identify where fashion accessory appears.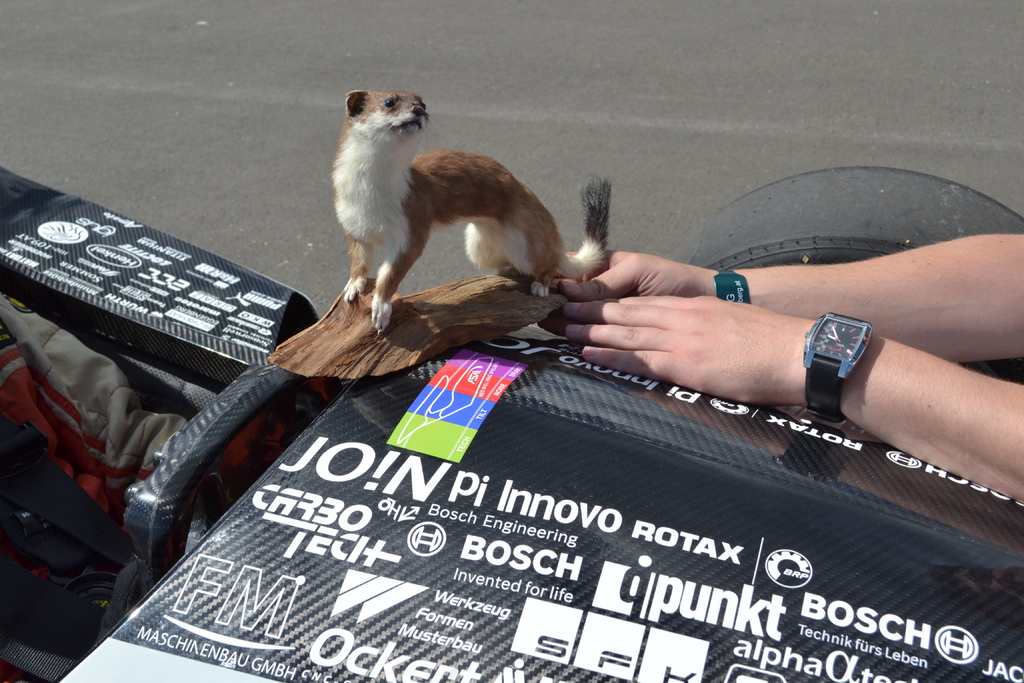
Appears at left=806, top=310, right=871, bottom=424.
